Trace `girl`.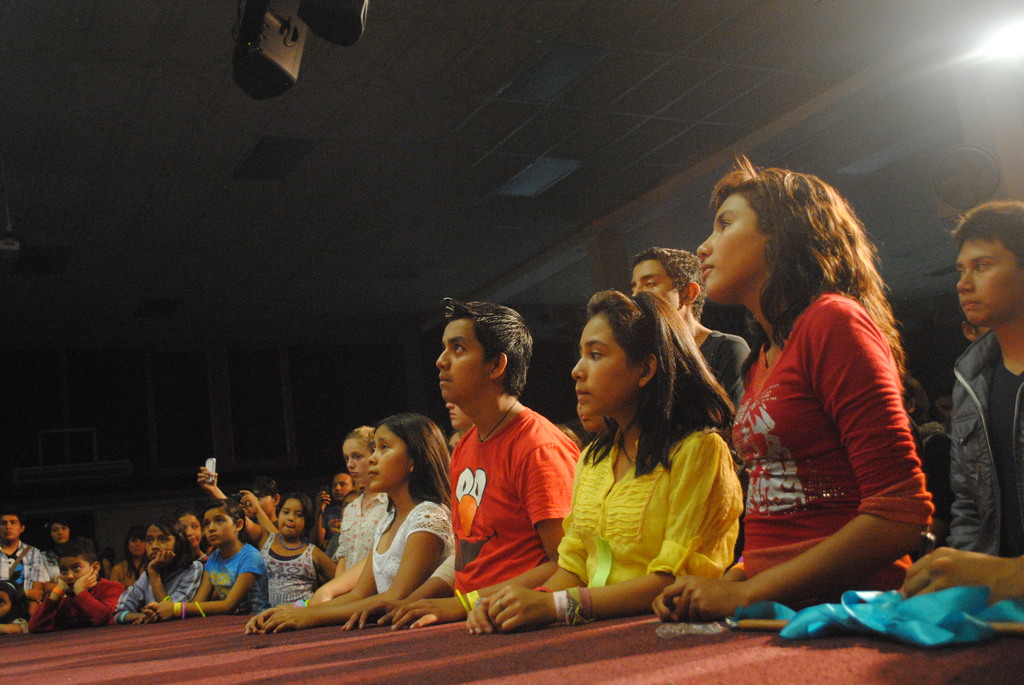
Traced to {"x1": 113, "y1": 530, "x2": 150, "y2": 588}.
